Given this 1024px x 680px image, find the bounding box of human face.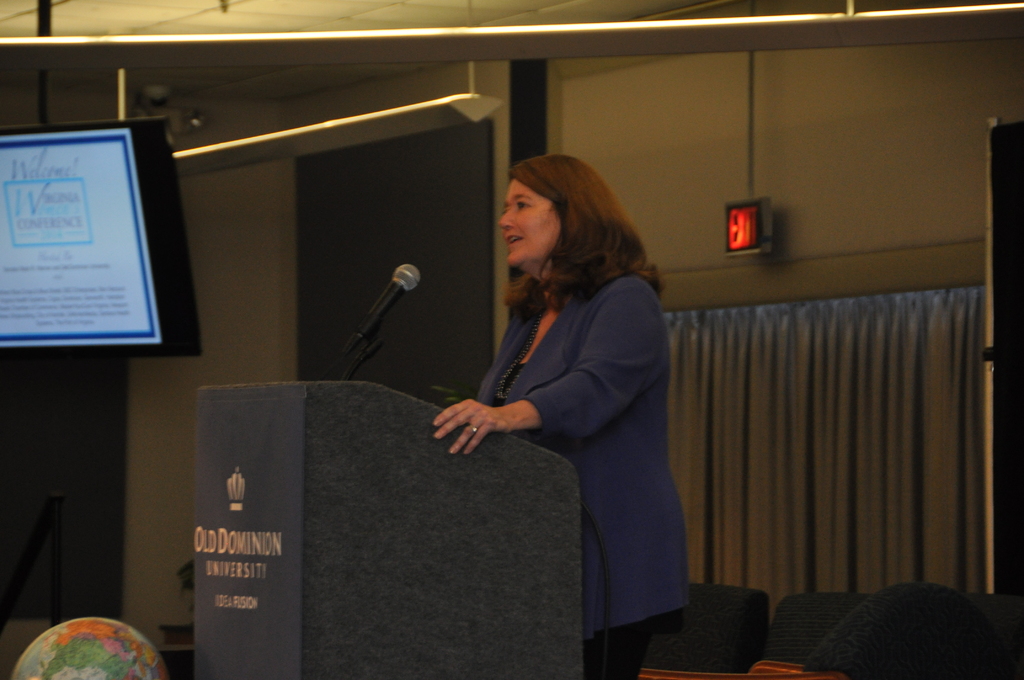
498, 175, 561, 274.
